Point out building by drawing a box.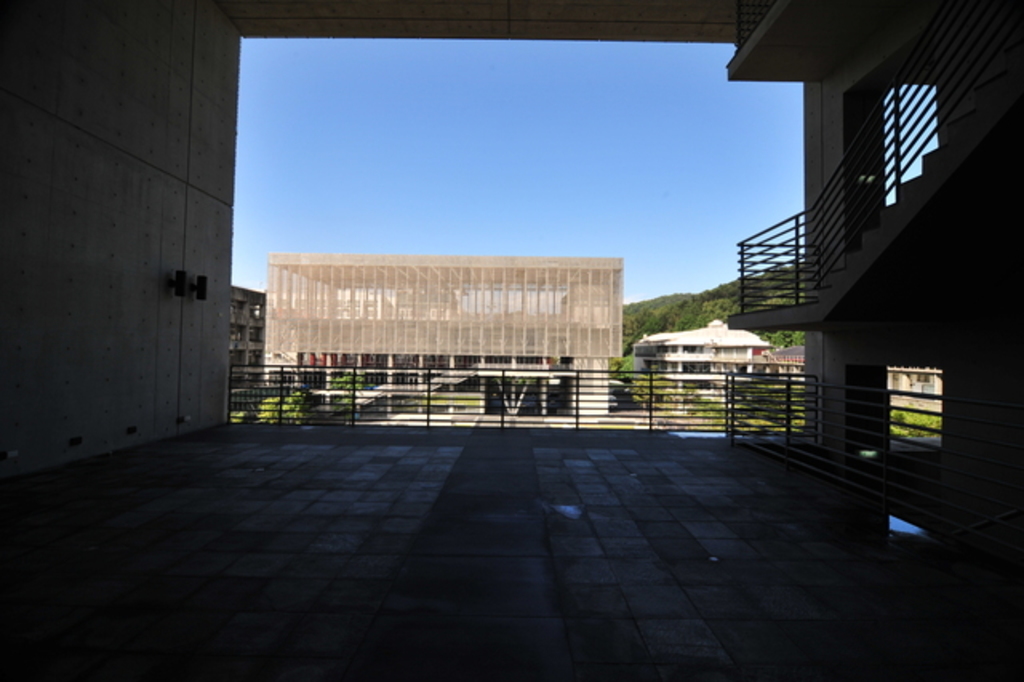
x1=267, y1=251, x2=627, y2=416.
